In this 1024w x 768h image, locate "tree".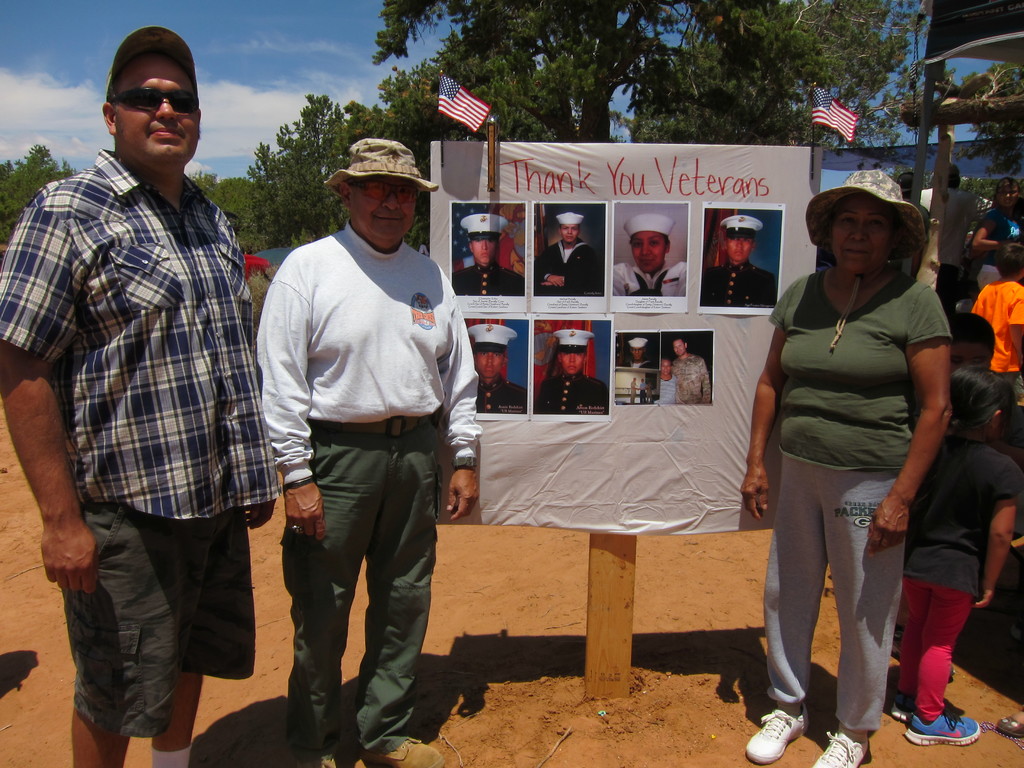
Bounding box: l=188, t=165, r=278, b=252.
